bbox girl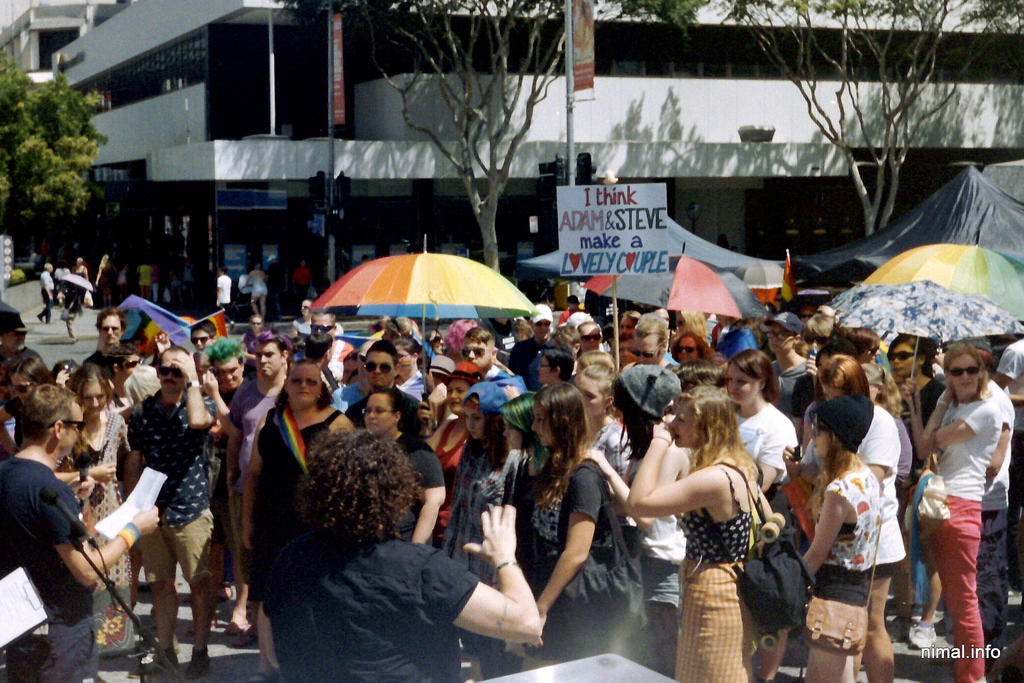
(x1=769, y1=313, x2=813, y2=416)
